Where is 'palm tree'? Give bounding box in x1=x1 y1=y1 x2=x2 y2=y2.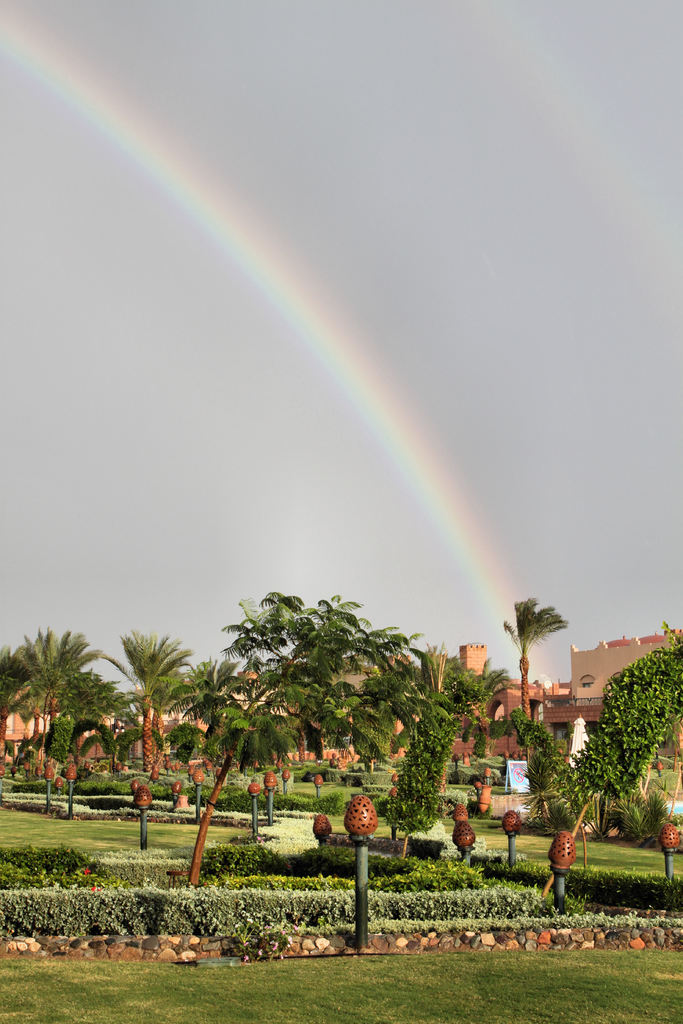
x1=440 y1=673 x2=493 y2=781.
